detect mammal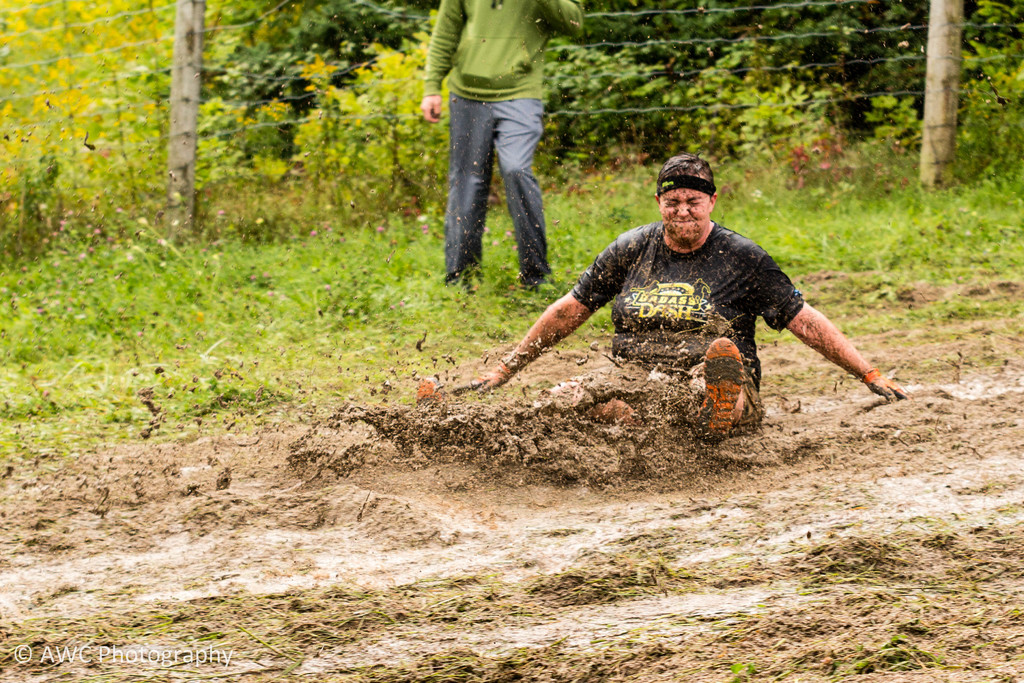
region(419, 0, 586, 295)
